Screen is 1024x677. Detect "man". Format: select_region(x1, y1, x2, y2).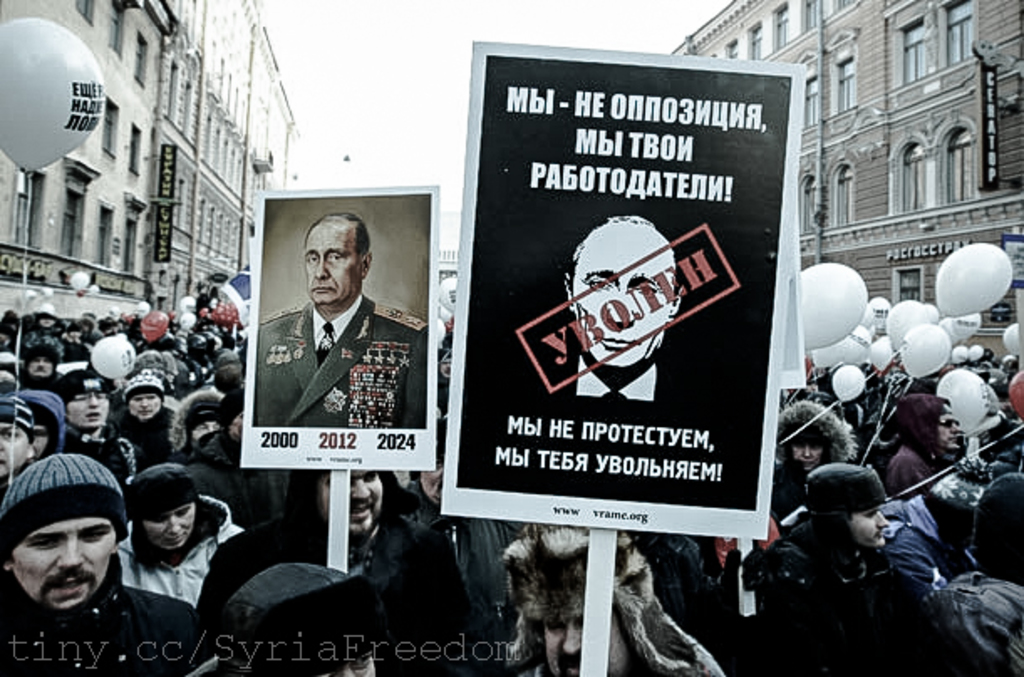
select_region(208, 561, 384, 675).
